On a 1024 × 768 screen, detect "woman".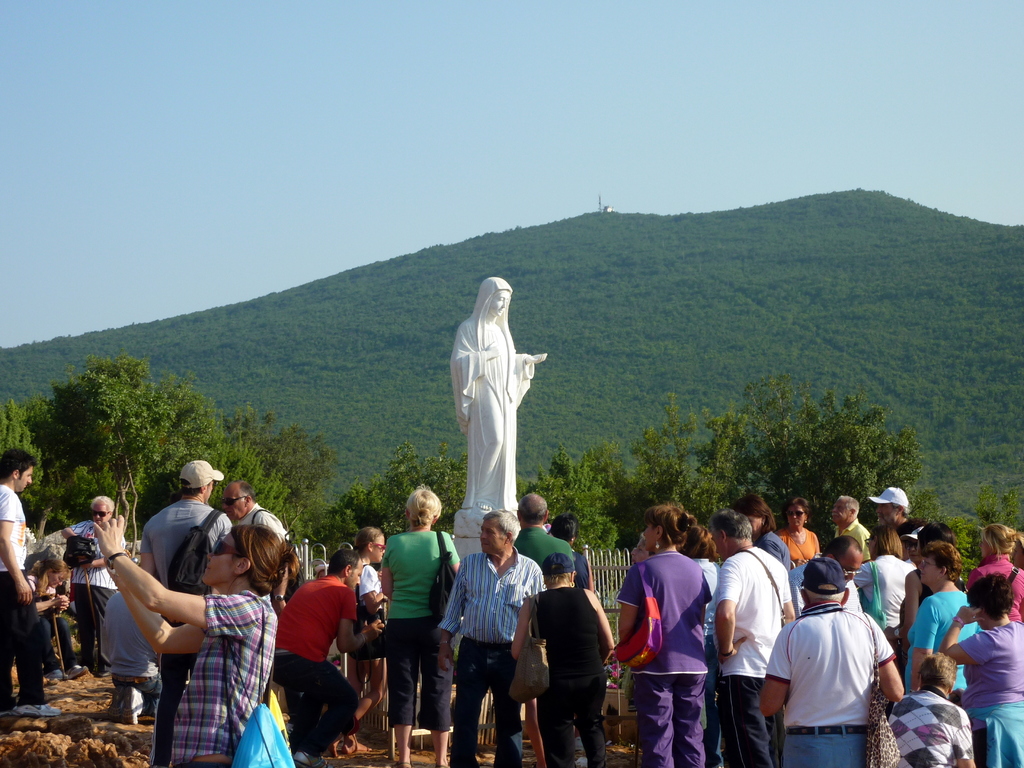
{"x1": 125, "y1": 533, "x2": 268, "y2": 751}.
